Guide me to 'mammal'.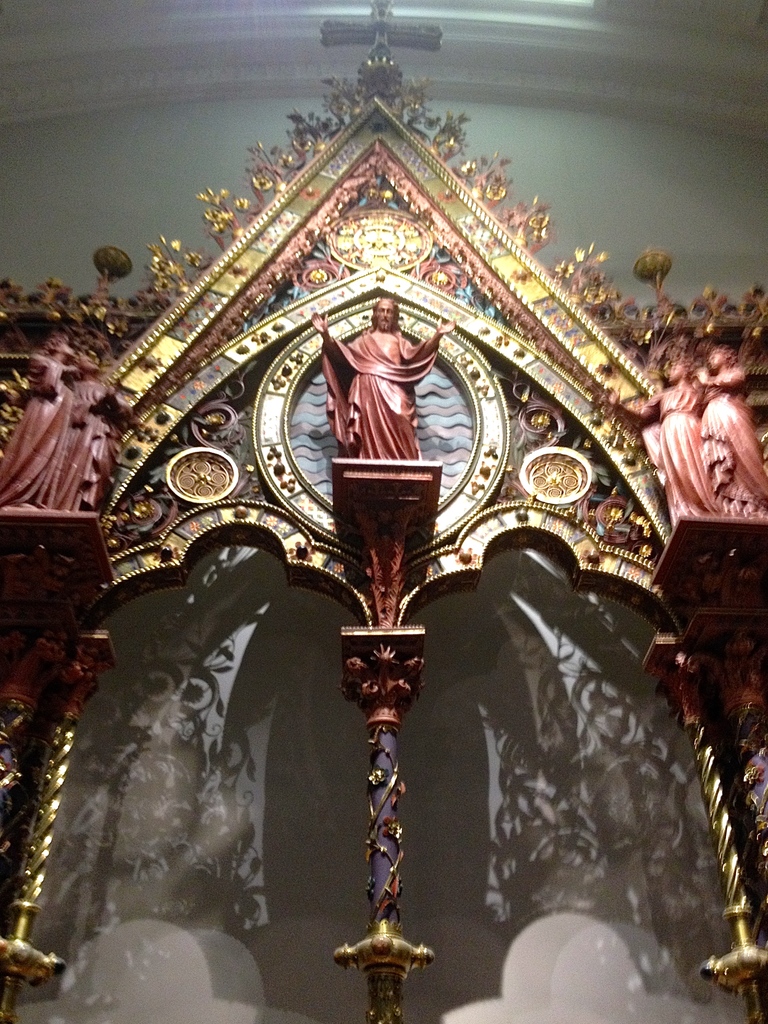
Guidance: select_region(604, 353, 721, 530).
